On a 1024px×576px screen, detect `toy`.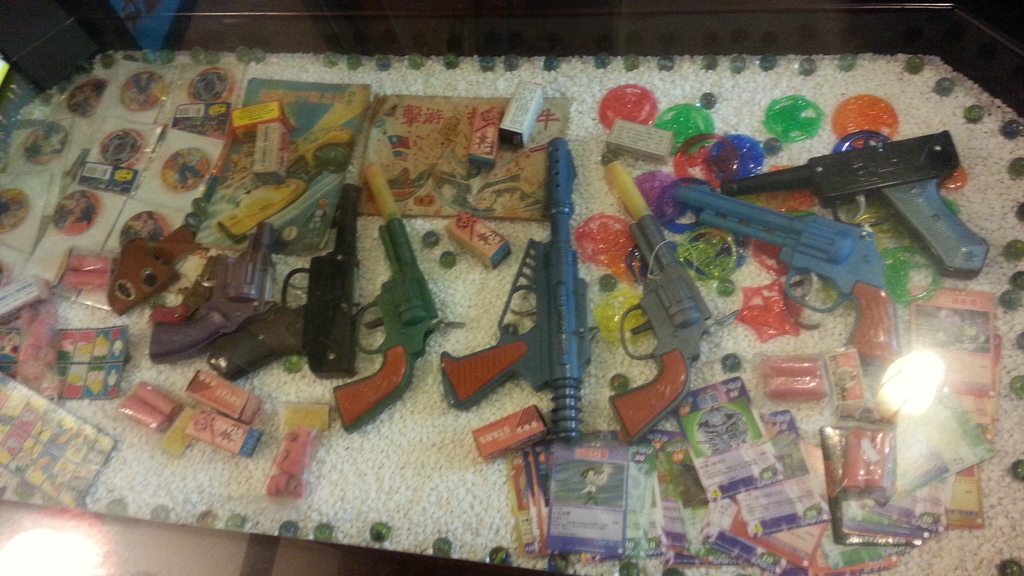
672,182,904,366.
